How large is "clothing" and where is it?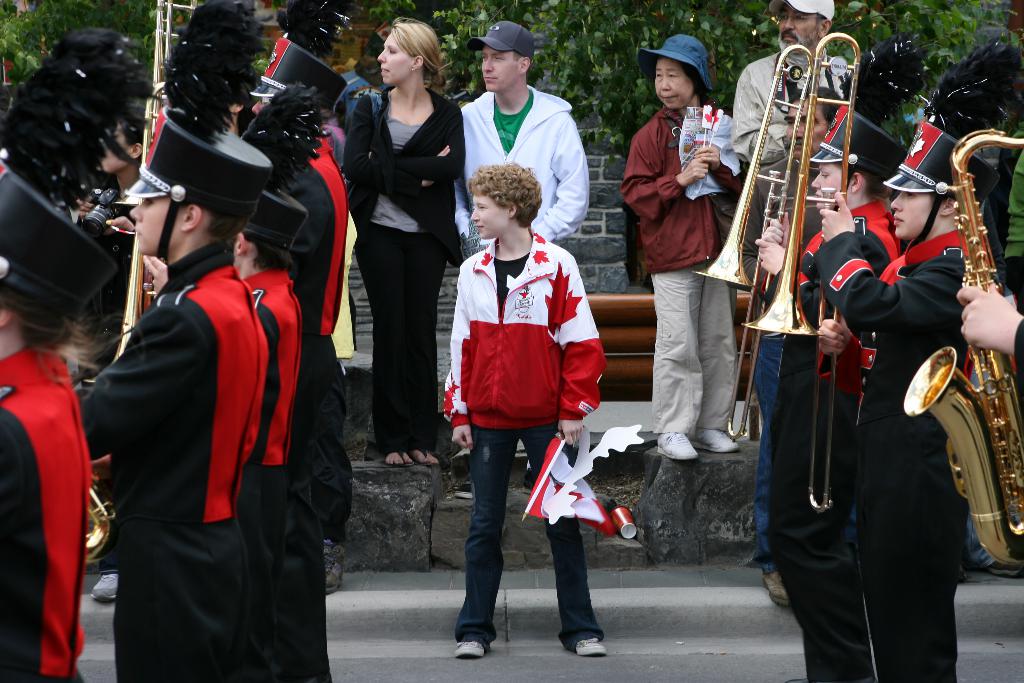
Bounding box: left=285, top=111, right=366, bottom=404.
